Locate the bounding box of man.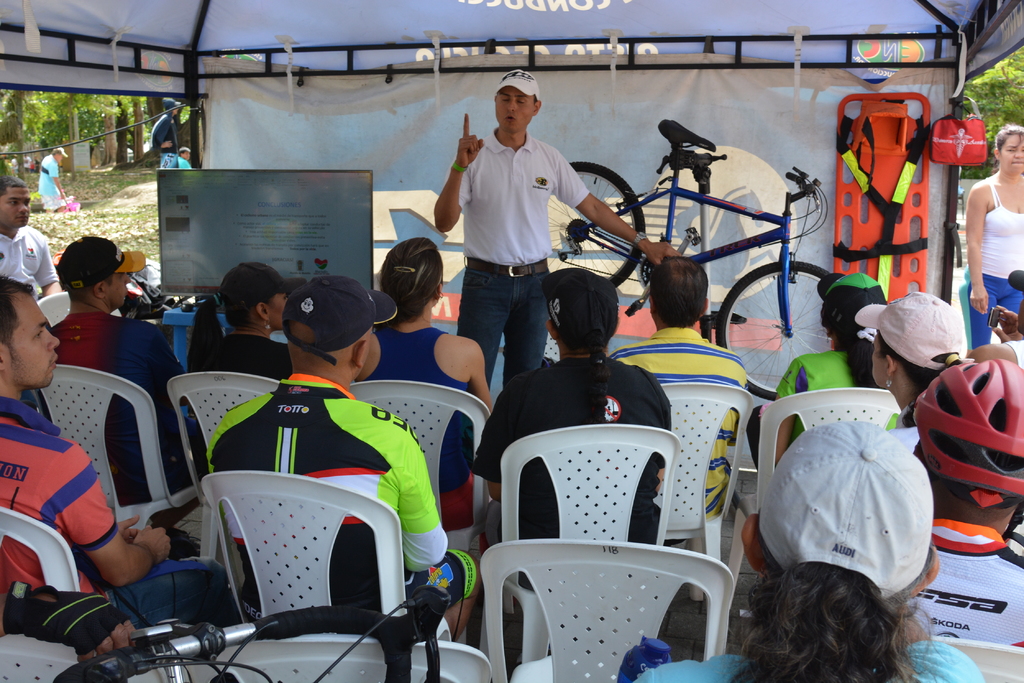
Bounding box: 609:255:750:519.
